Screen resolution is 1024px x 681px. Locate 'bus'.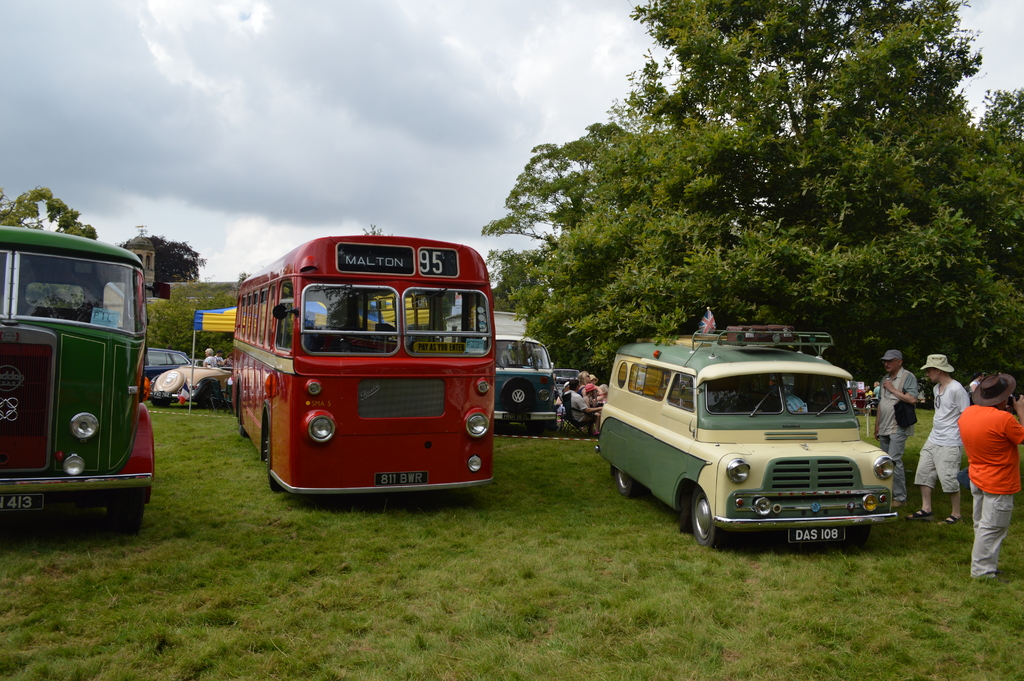
(left=1, top=224, right=156, bottom=534).
